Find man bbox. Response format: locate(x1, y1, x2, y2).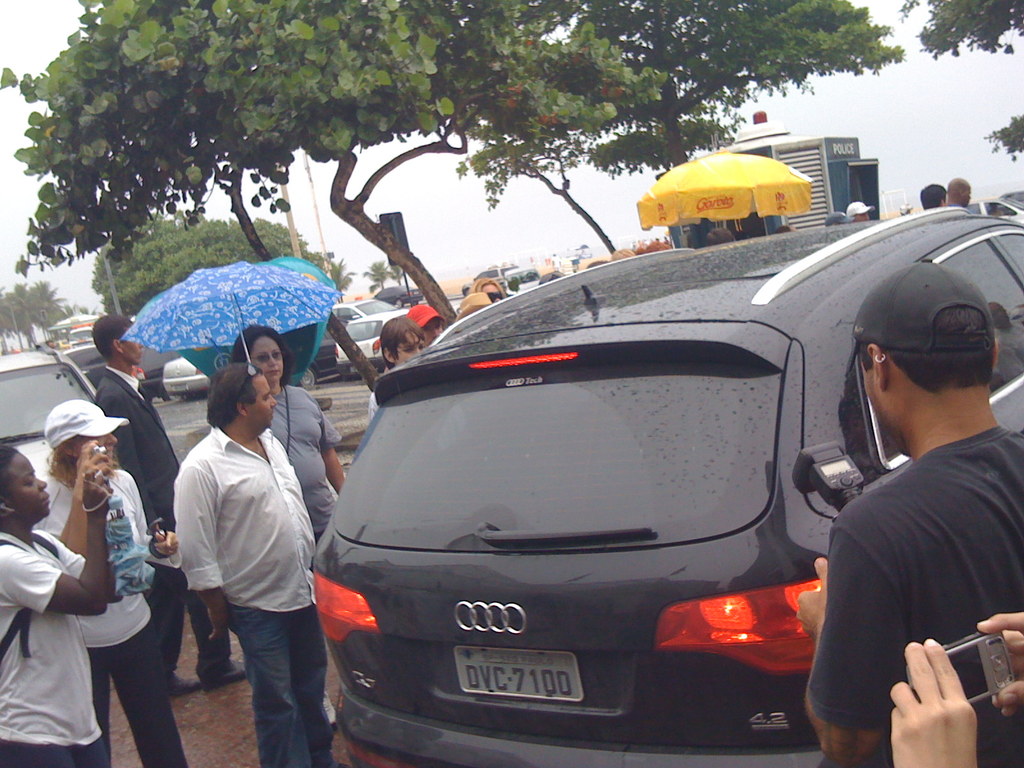
locate(405, 303, 447, 350).
